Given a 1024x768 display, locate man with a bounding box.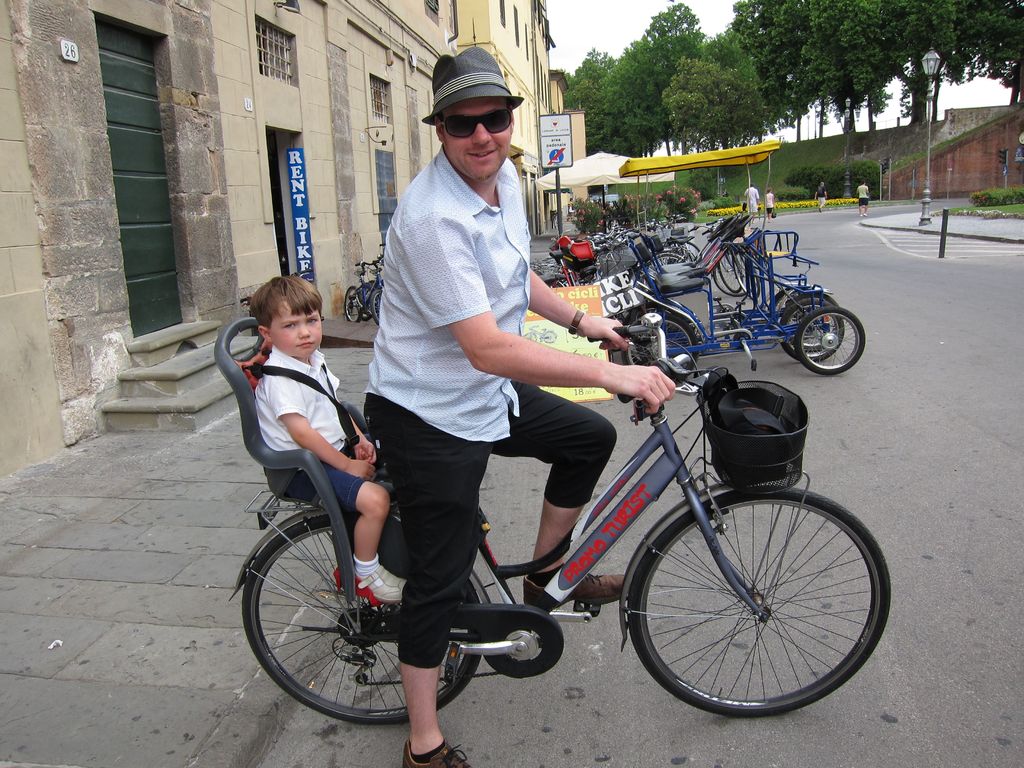
Located: bbox=(856, 181, 872, 216).
